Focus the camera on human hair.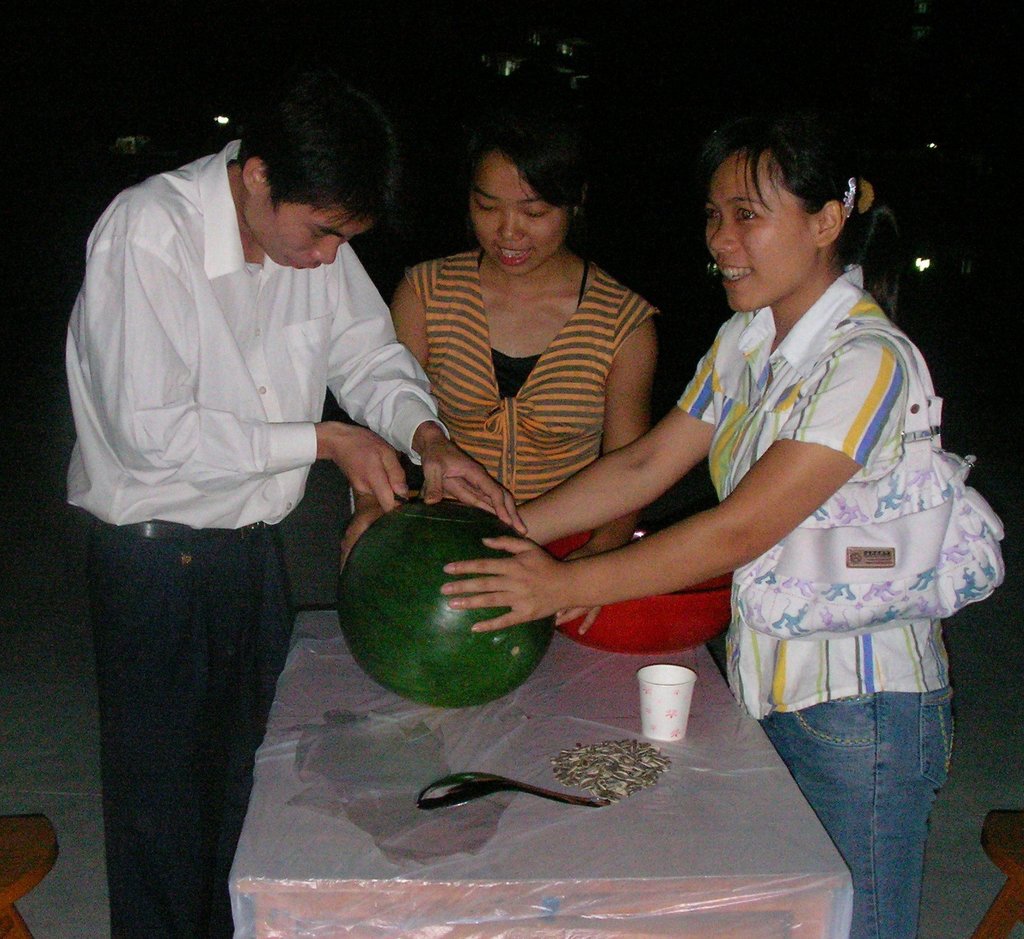
Focus region: <bbox>222, 76, 409, 254</bbox>.
